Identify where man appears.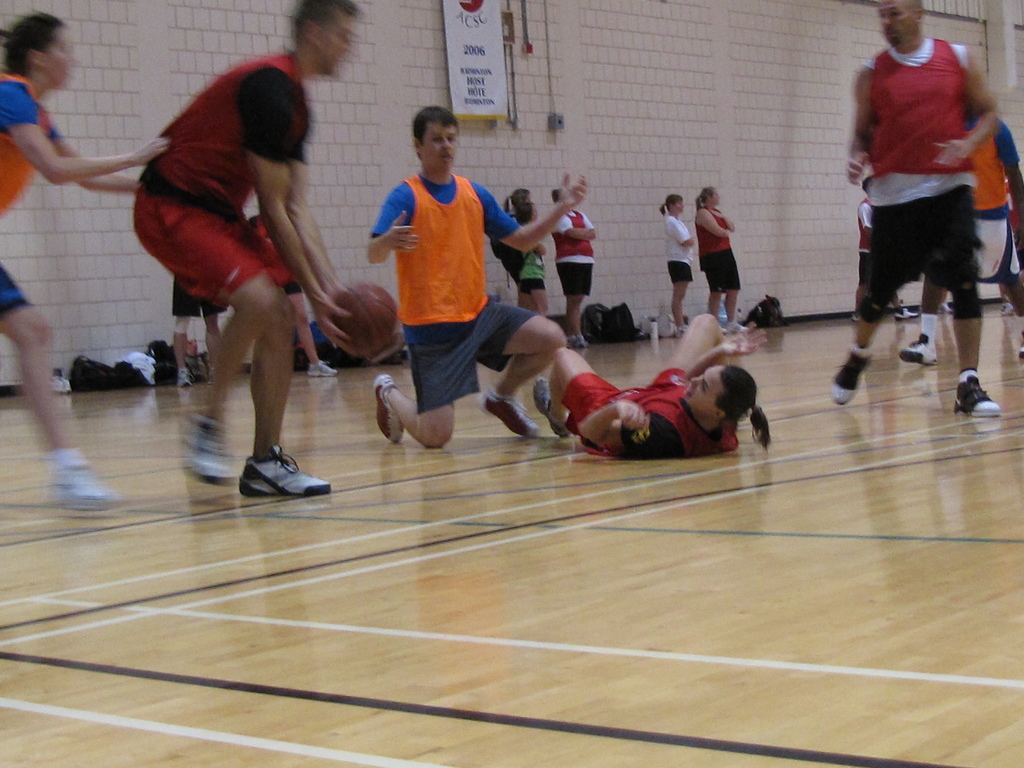
Appears at bbox=(520, 305, 787, 452).
